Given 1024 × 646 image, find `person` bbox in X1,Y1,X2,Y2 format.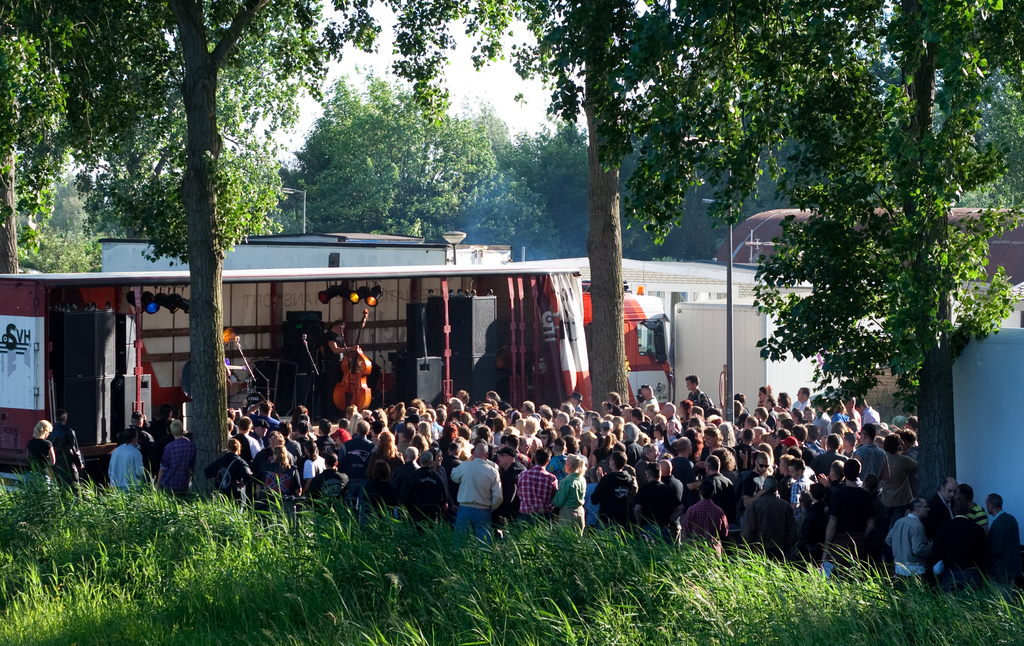
452,446,507,549.
